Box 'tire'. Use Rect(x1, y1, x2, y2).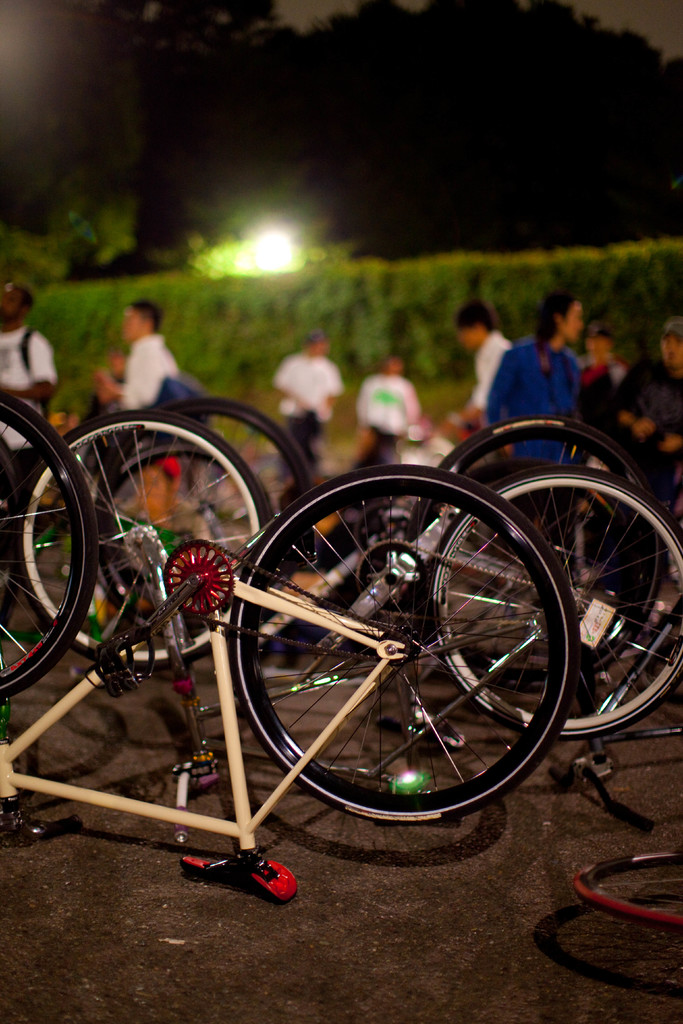
Rect(417, 409, 667, 694).
